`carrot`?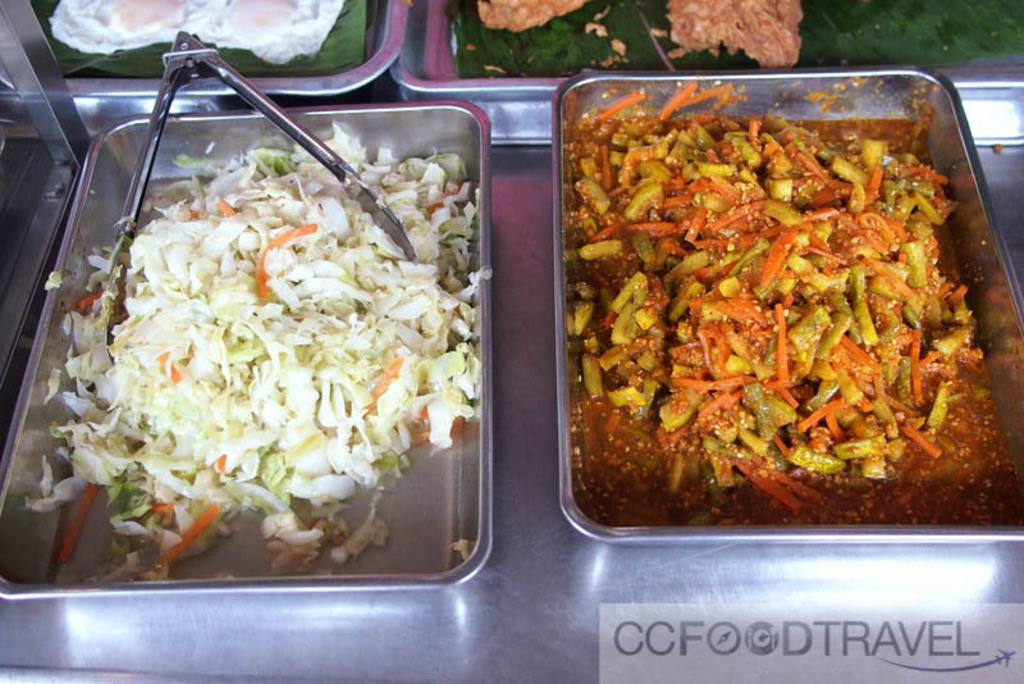
(51, 479, 101, 566)
